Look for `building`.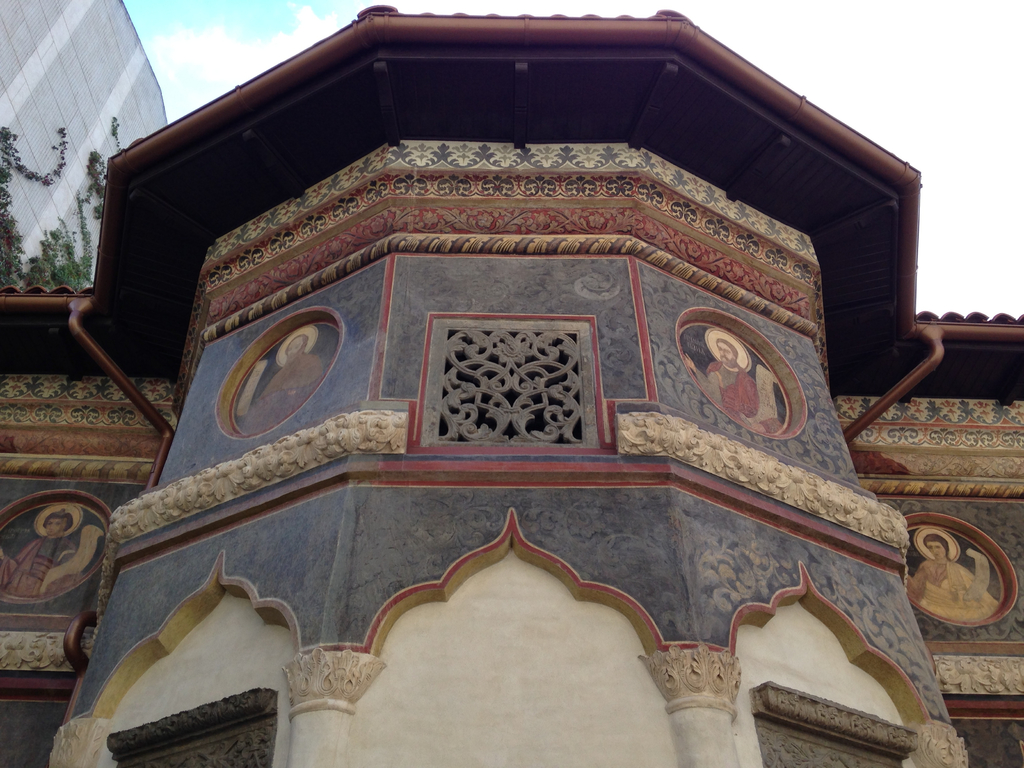
Found: <bbox>0, 0, 166, 289</bbox>.
